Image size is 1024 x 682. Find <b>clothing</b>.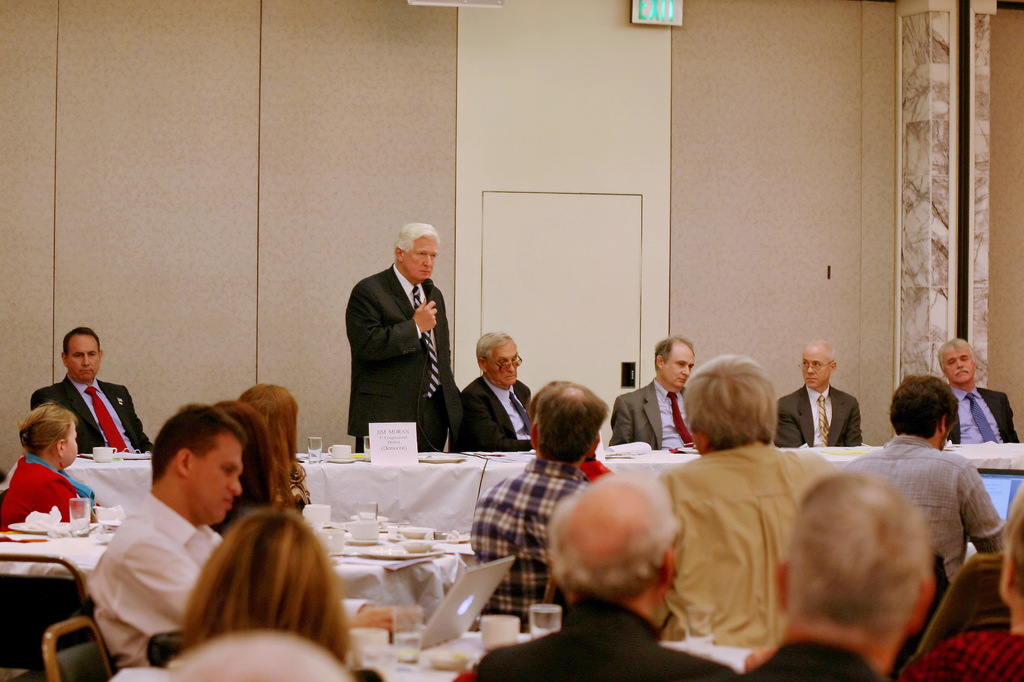
{"left": 604, "top": 370, "right": 703, "bottom": 445}.
